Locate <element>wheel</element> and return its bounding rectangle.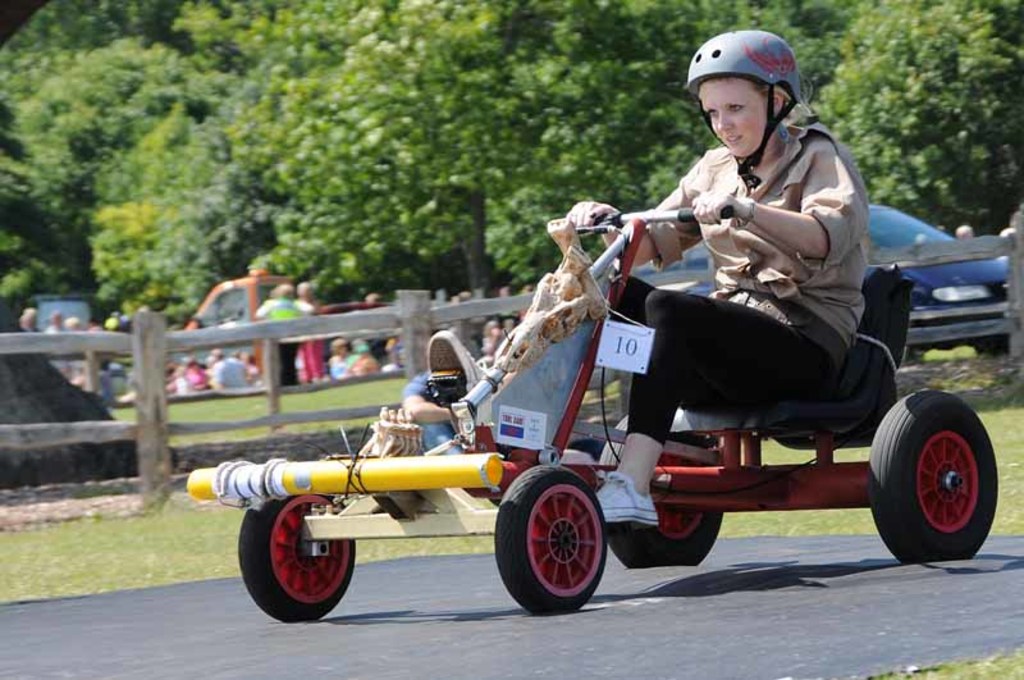
[left=492, top=460, right=616, bottom=612].
